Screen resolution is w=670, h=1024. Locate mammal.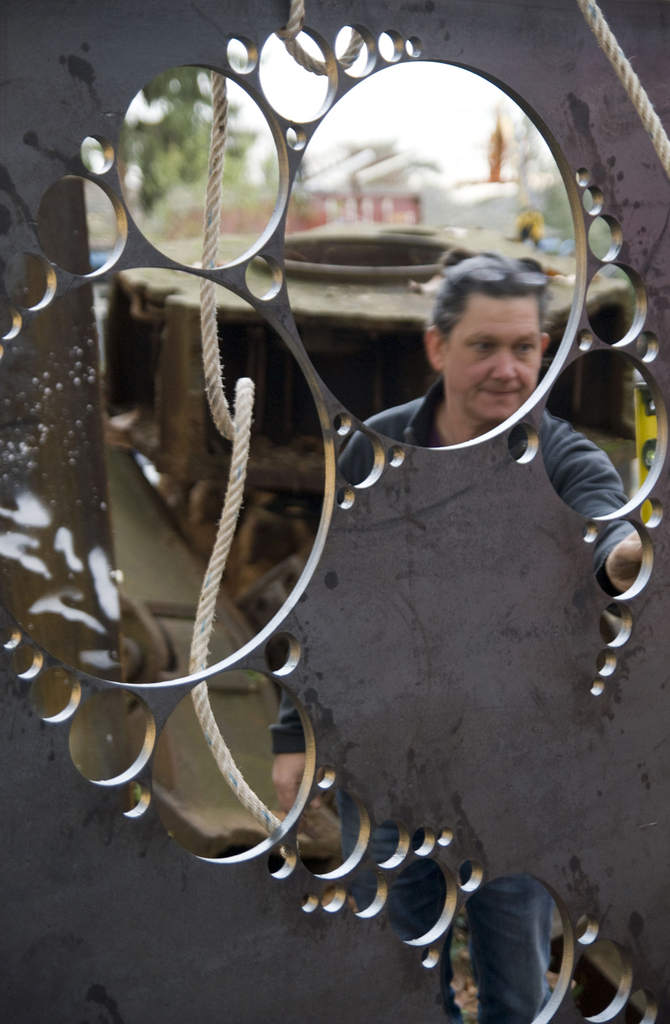
268, 251, 651, 1023.
